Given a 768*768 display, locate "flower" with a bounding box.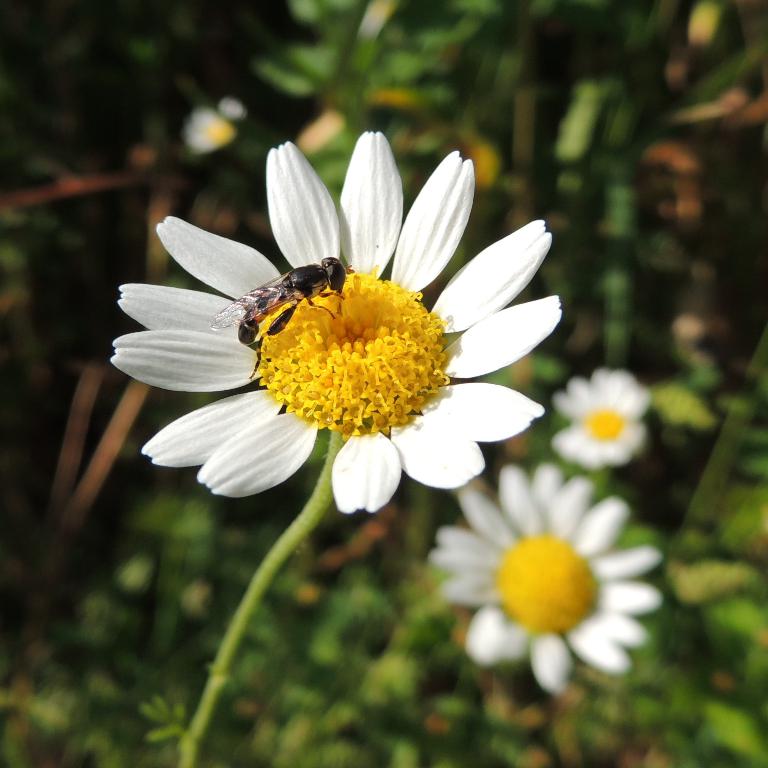
Located: [109, 126, 564, 518].
